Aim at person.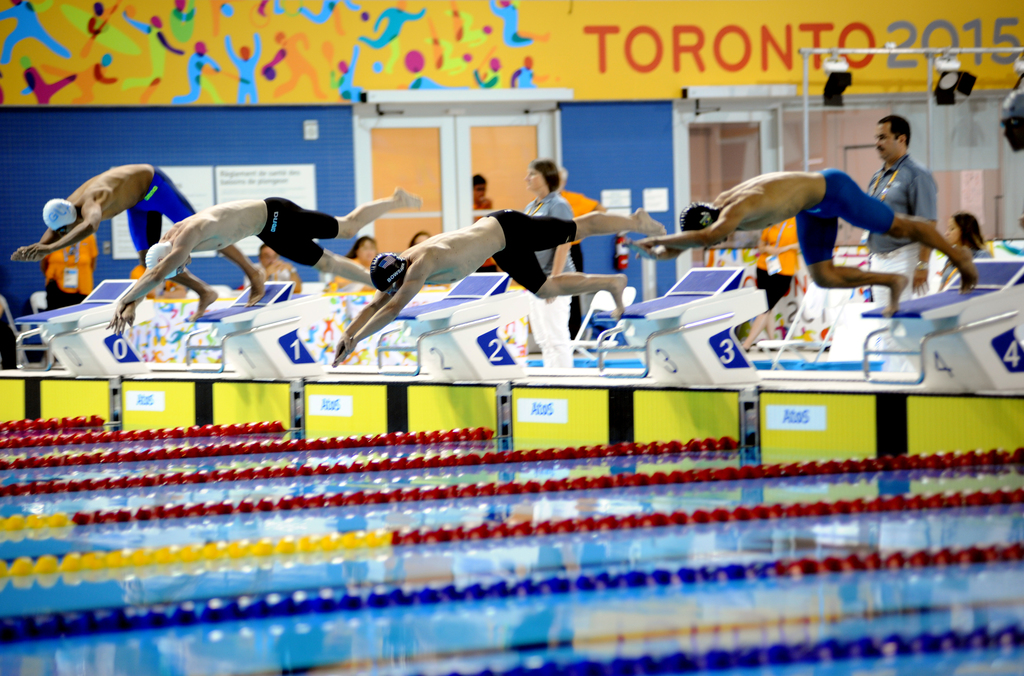
Aimed at l=102, t=186, r=422, b=332.
